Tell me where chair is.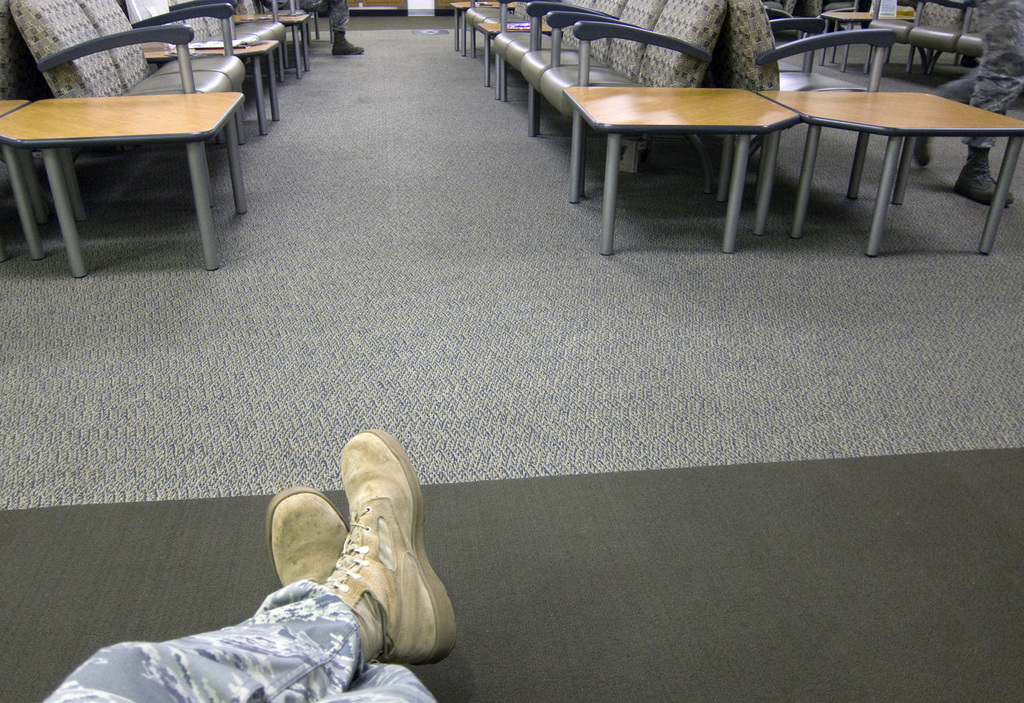
chair is at bbox(720, 0, 897, 225).
